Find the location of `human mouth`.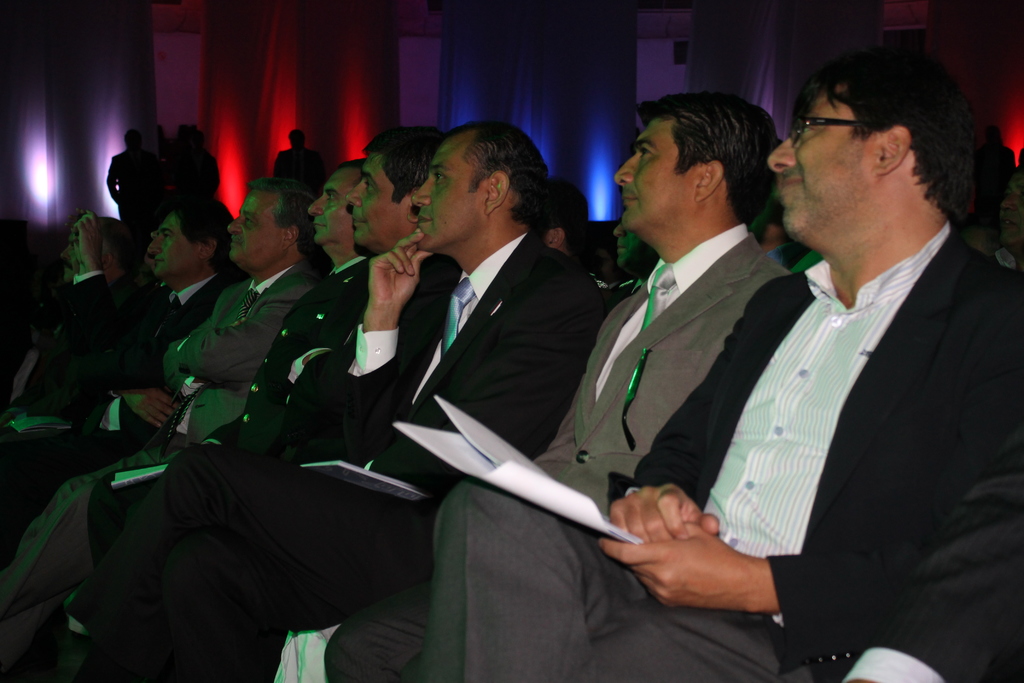
Location: (x1=776, y1=173, x2=805, y2=202).
